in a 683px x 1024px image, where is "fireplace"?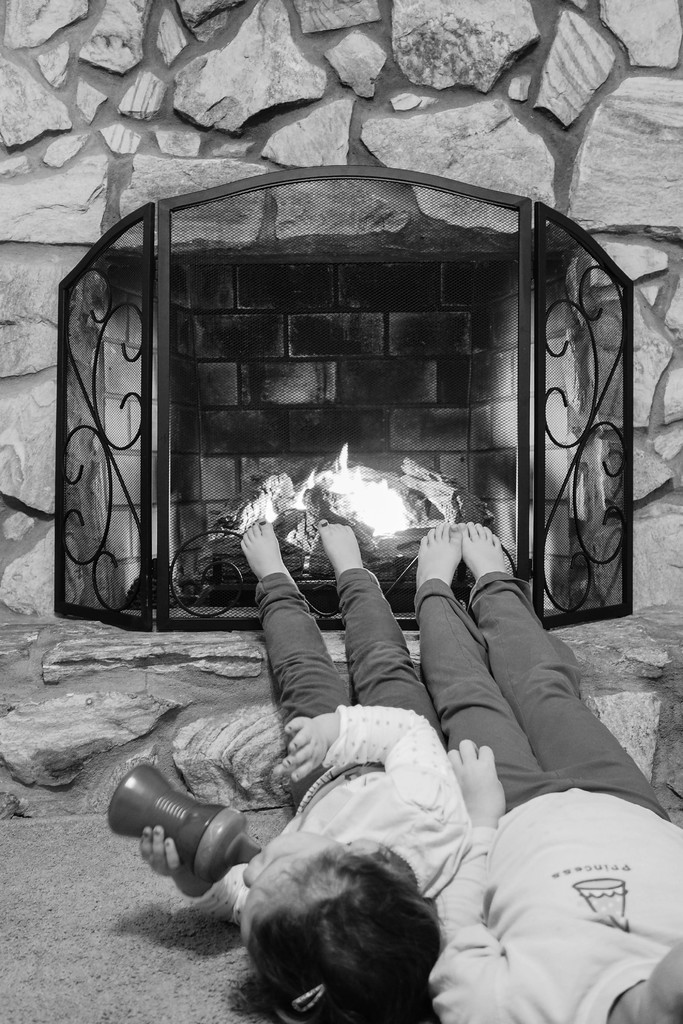
<bbox>42, 154, 636, 619</bbox>.
